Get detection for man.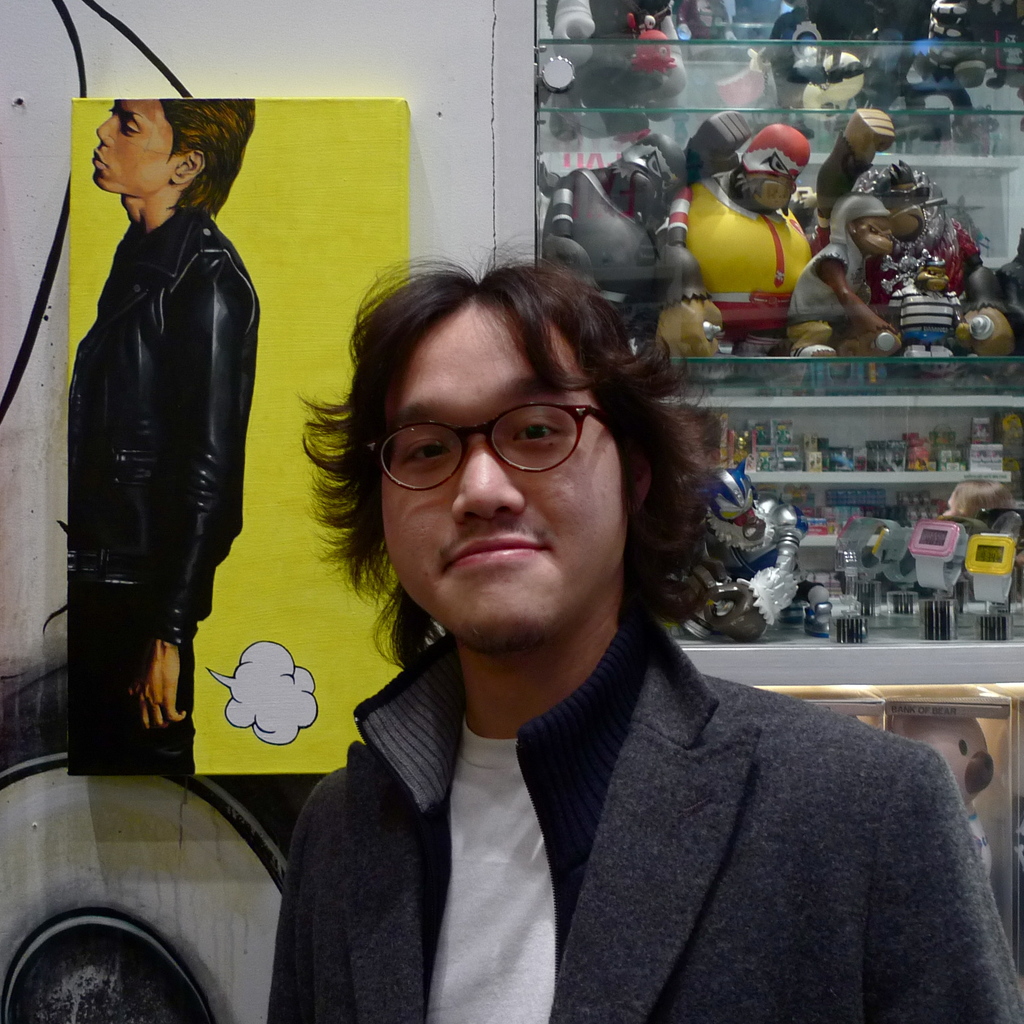
Detection: <box>217,225,954,1003</box>.
